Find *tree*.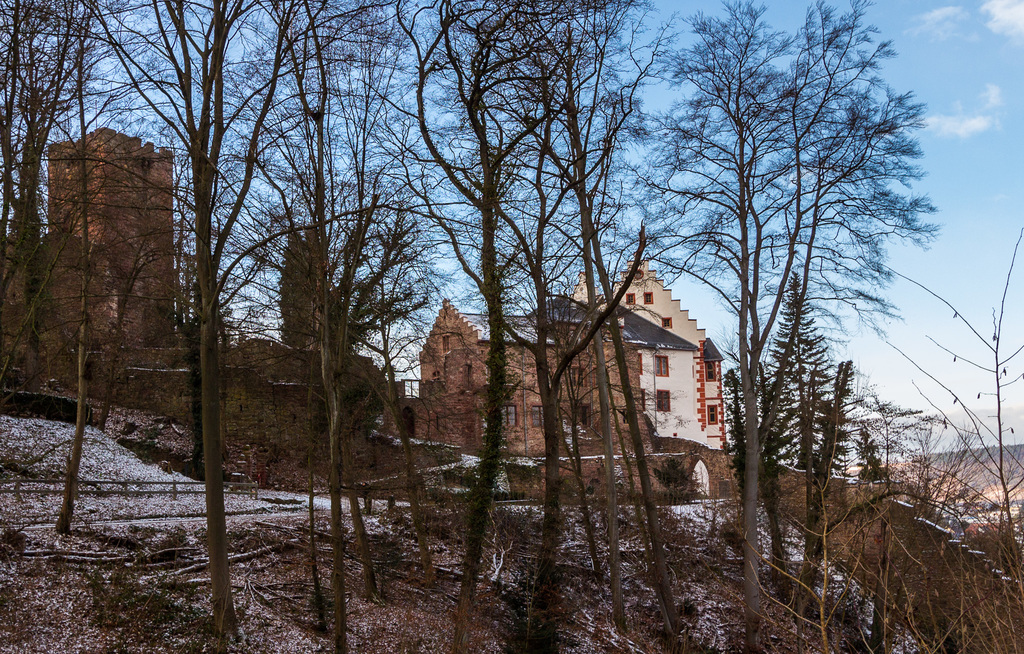
region(776, 272, 830, 550).
